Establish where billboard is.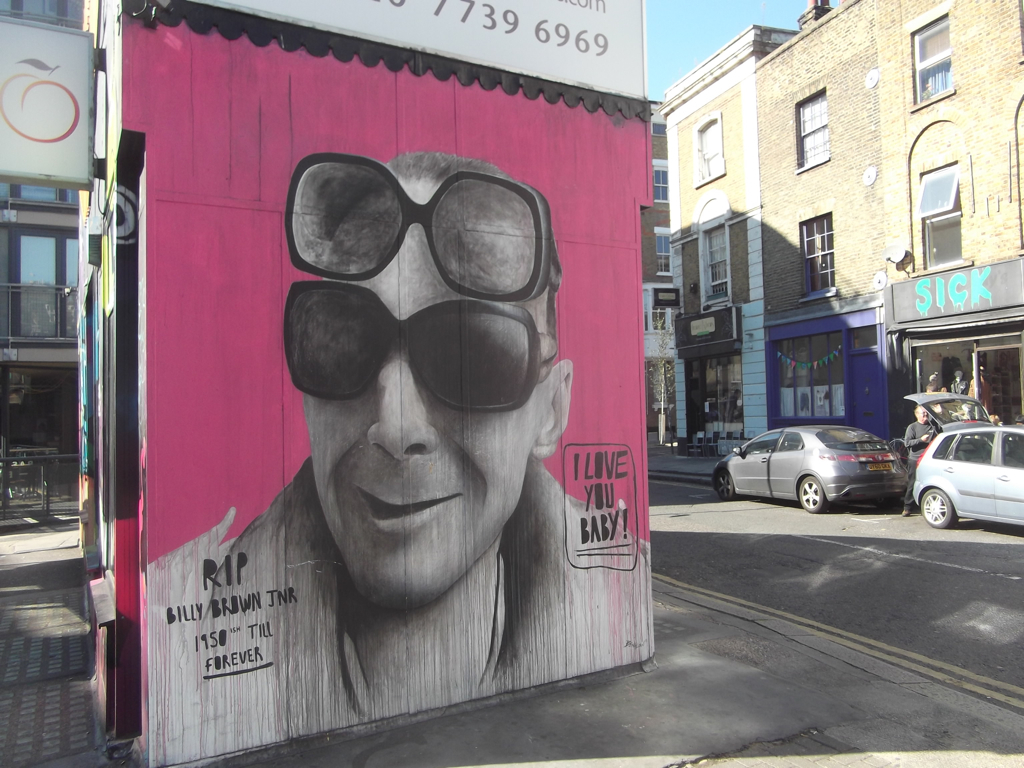
Established at bbox(138, 0, 659, 767).
